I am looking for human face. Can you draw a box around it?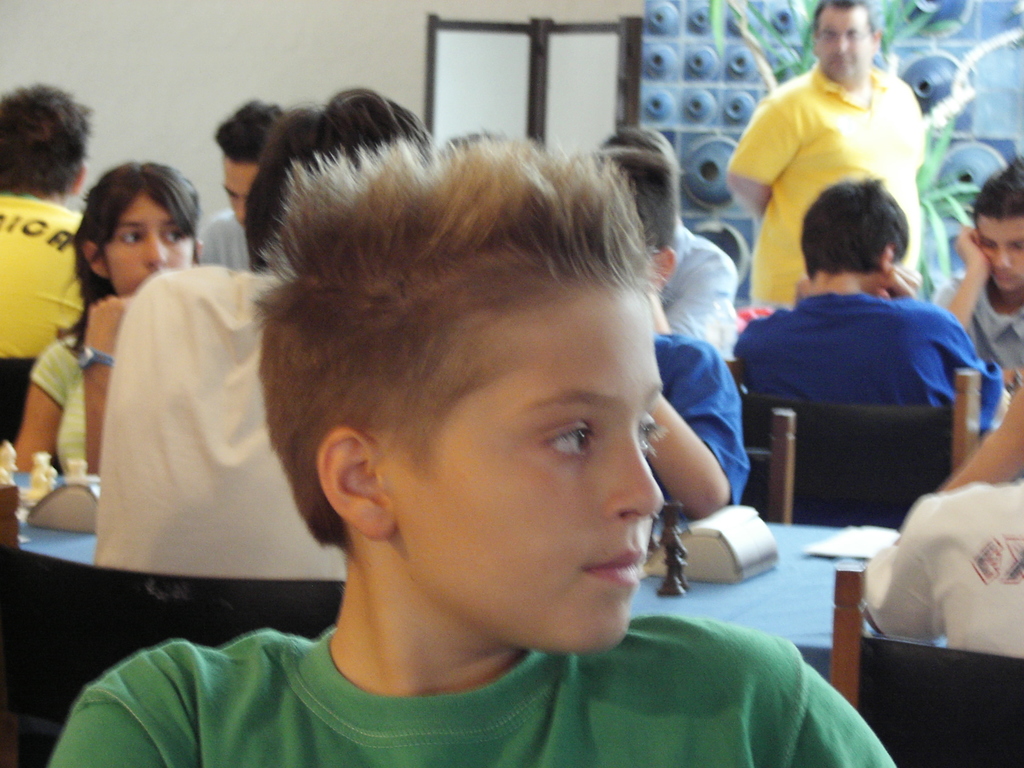
Sure, the bounding box is 815/3/876/74.
